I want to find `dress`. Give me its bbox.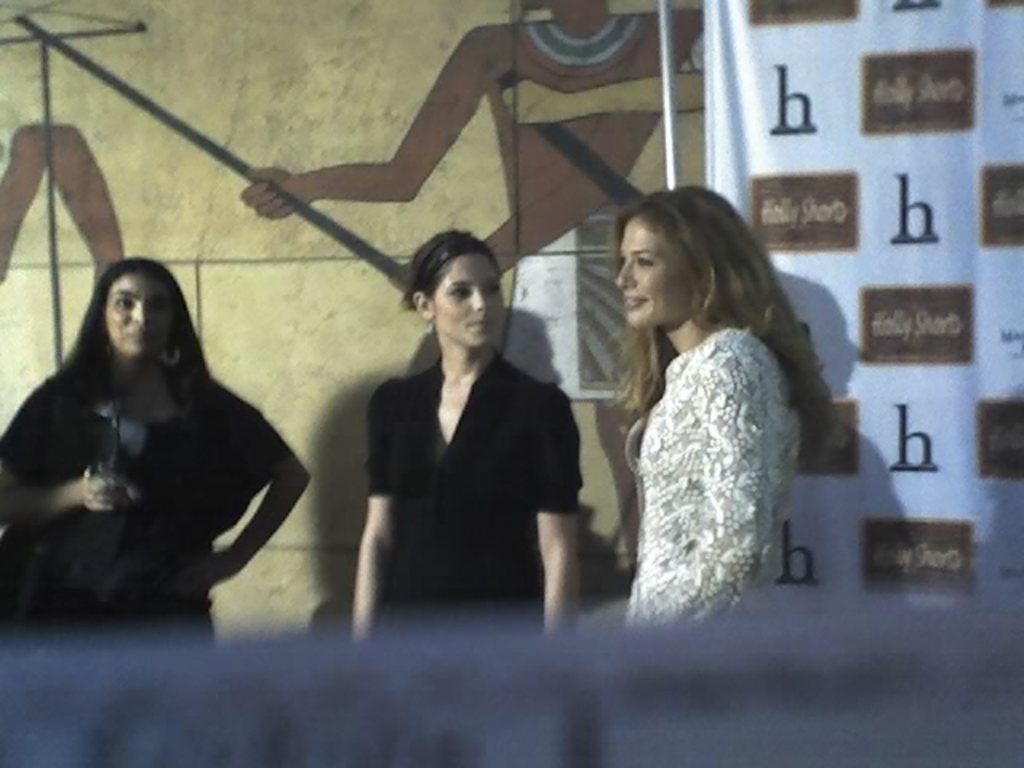
select_region(622, 330, 803, 634).
